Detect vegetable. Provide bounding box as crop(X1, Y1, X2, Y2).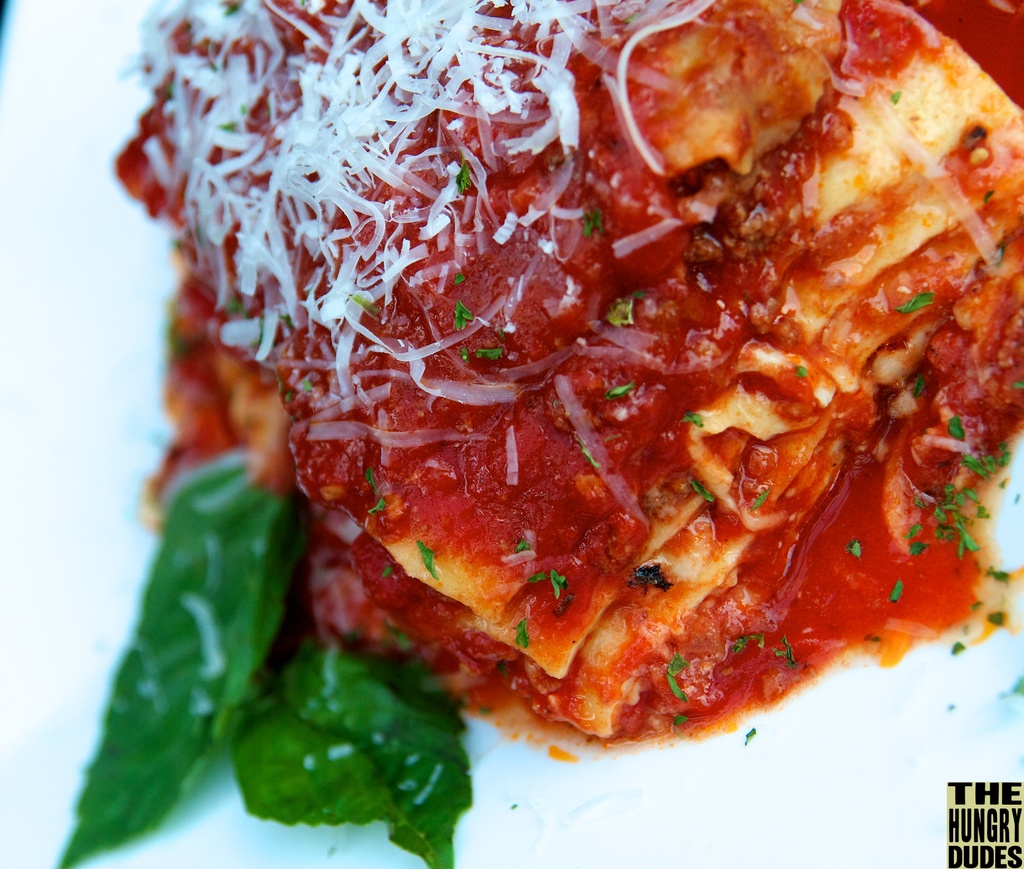
crop(550, 572, 562, 601).
